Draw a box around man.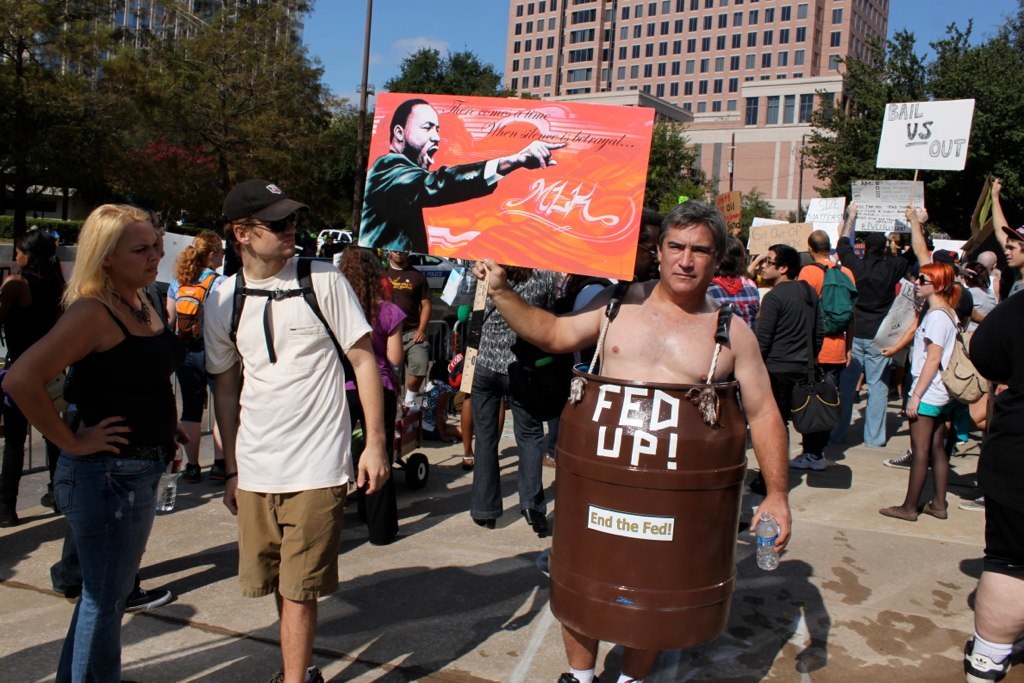
crop(755, 235, 832, 494).
